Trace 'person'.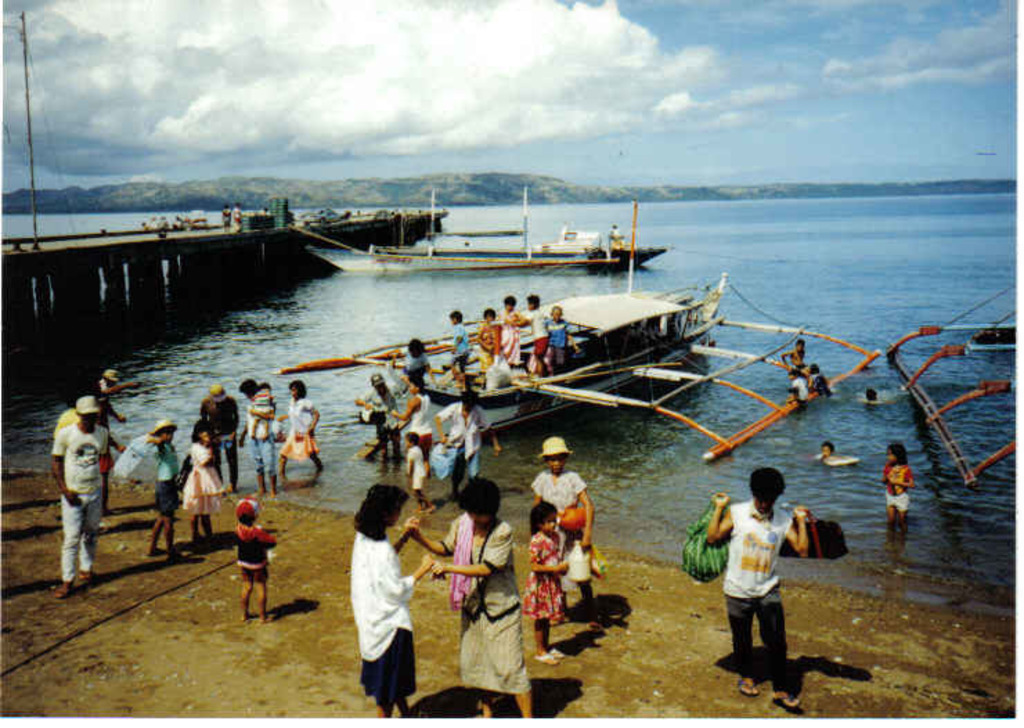
Traced to <region>196, 383, 244, 498</region>.
